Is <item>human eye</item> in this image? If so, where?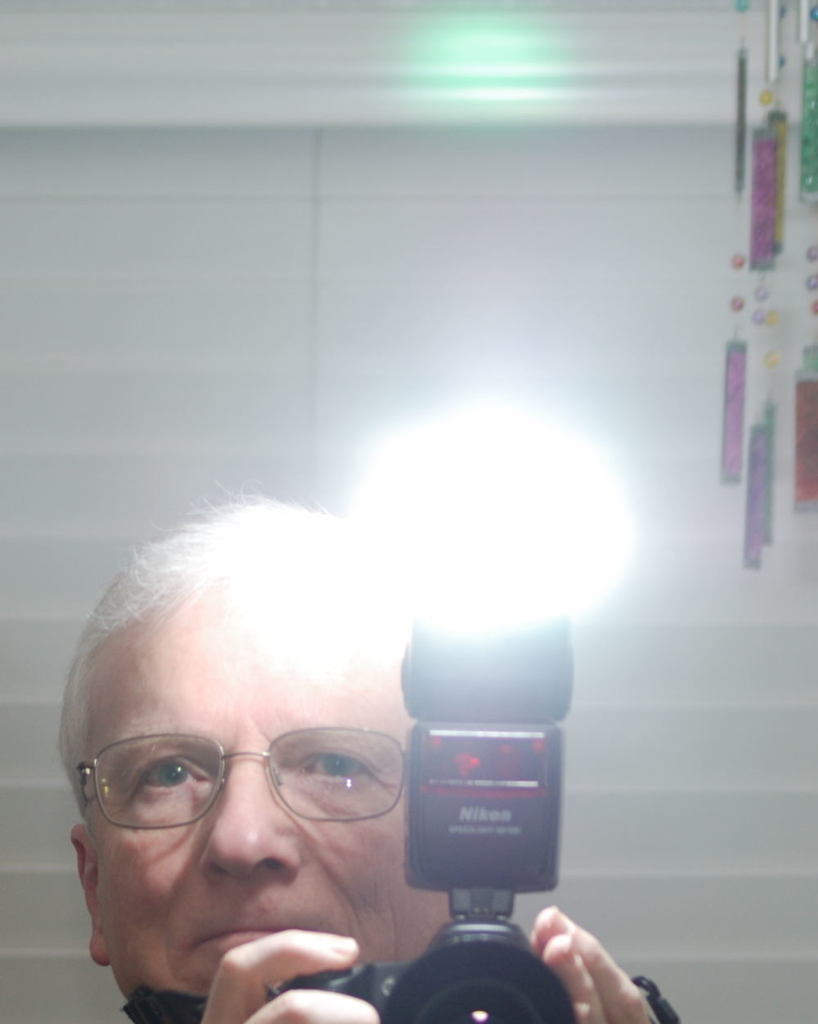
Yes, at Rect(270, 747, 391, 829).
